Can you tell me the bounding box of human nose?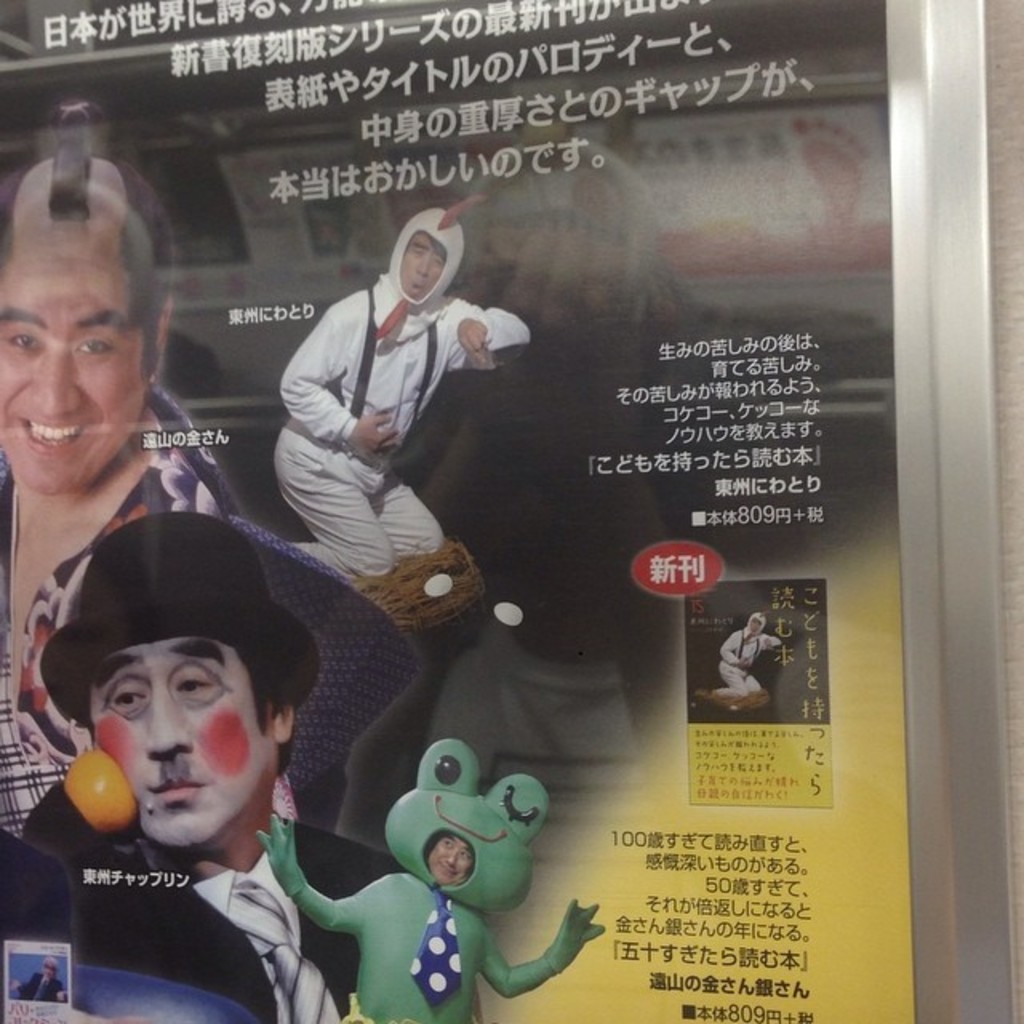
detection(30, 339, 78, 416).
